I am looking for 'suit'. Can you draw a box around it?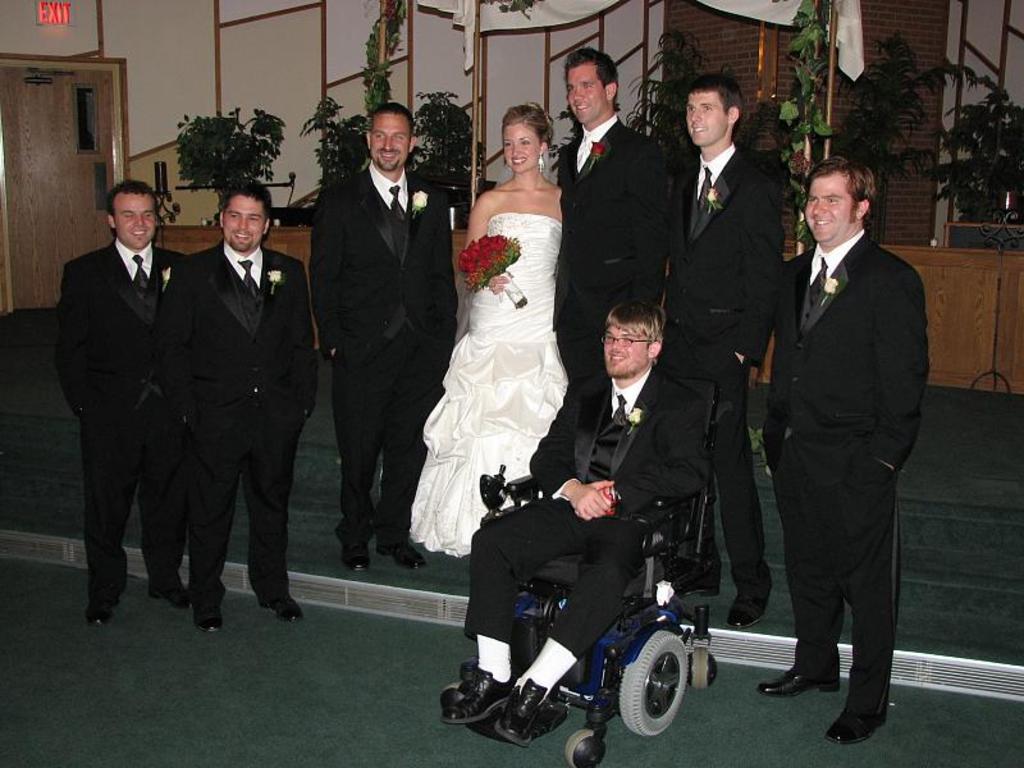
Sure, the bounding box is select_region(55, 151, 202, 639).
